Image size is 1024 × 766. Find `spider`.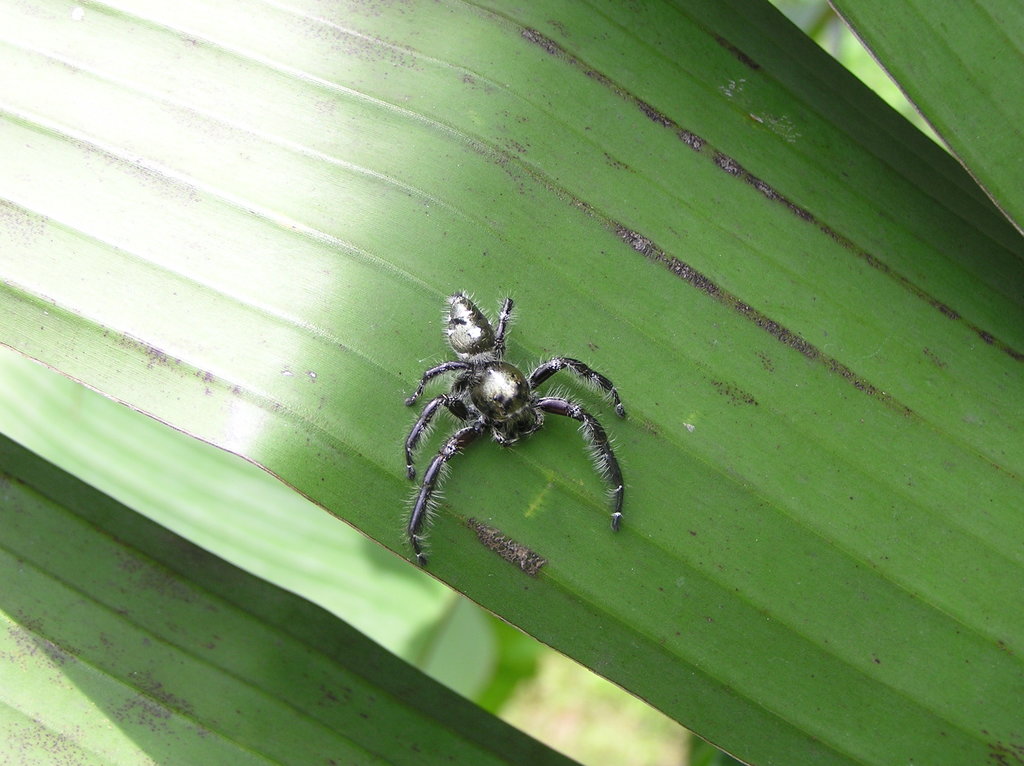
<bbox>397, 285, 634, 570</bbox>.
